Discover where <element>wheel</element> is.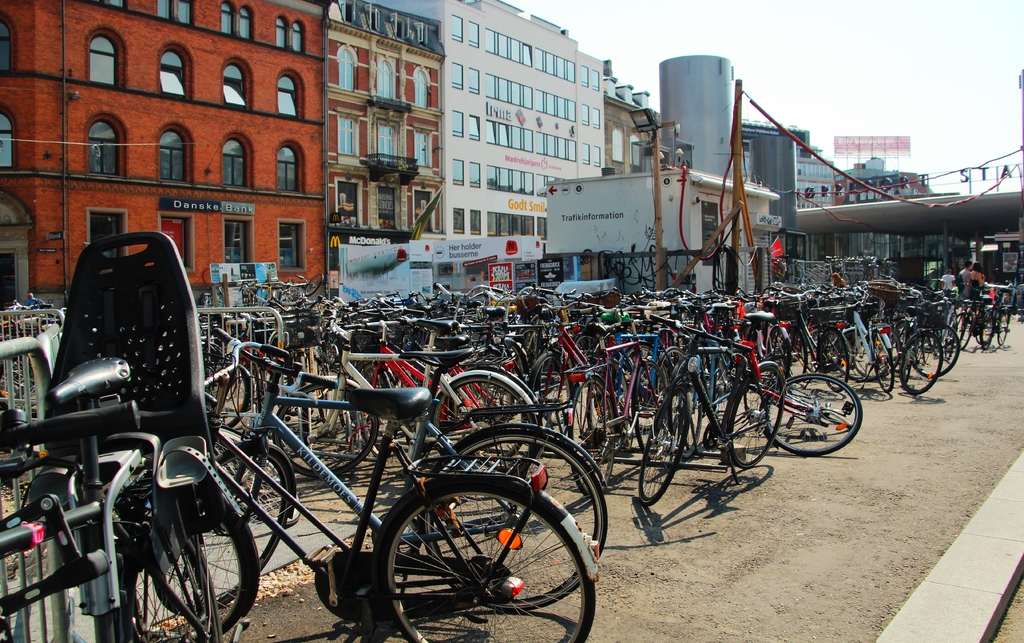
Discovered at left=954, top=313, right=972, bottom=348.
